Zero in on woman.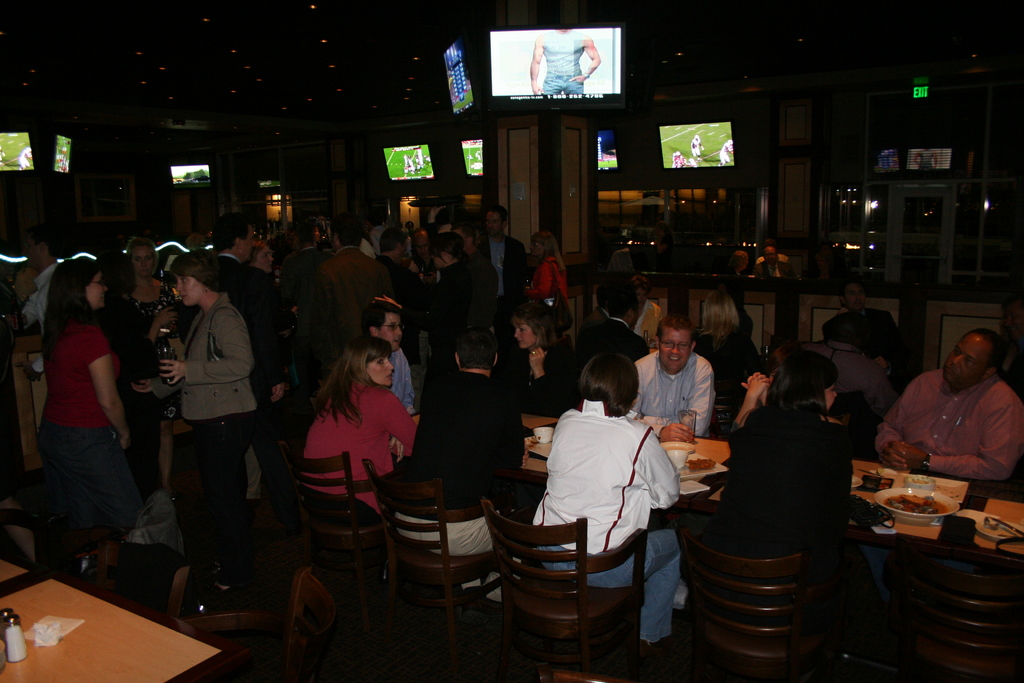
Zeroed in: box=[496, 299, 573, 418].
